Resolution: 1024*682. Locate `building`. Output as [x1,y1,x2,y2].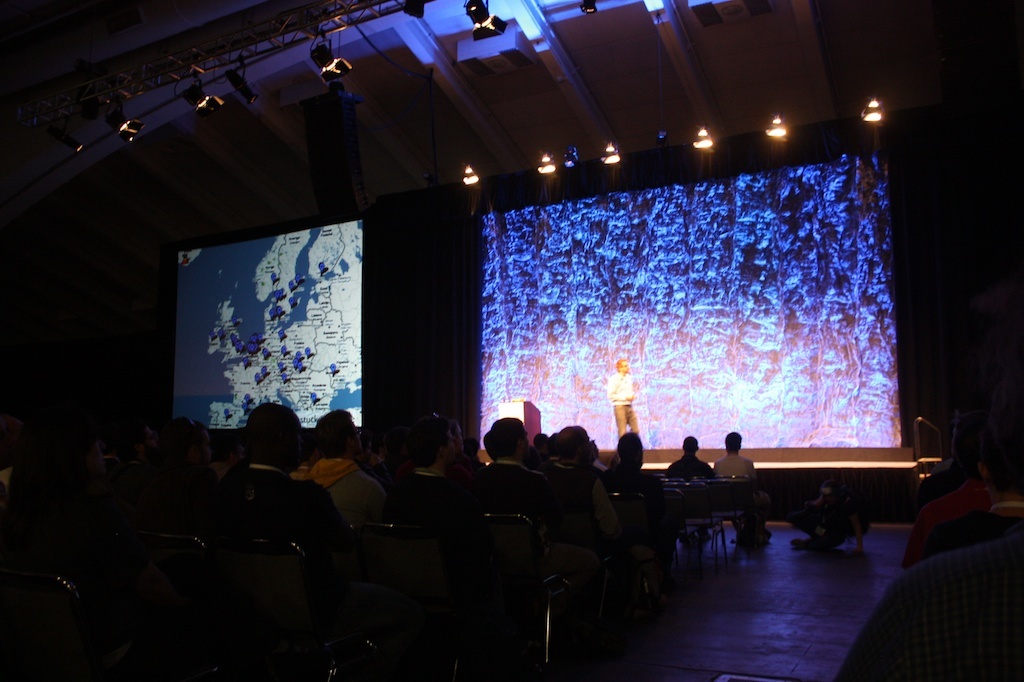
[0,0,1023,681].
